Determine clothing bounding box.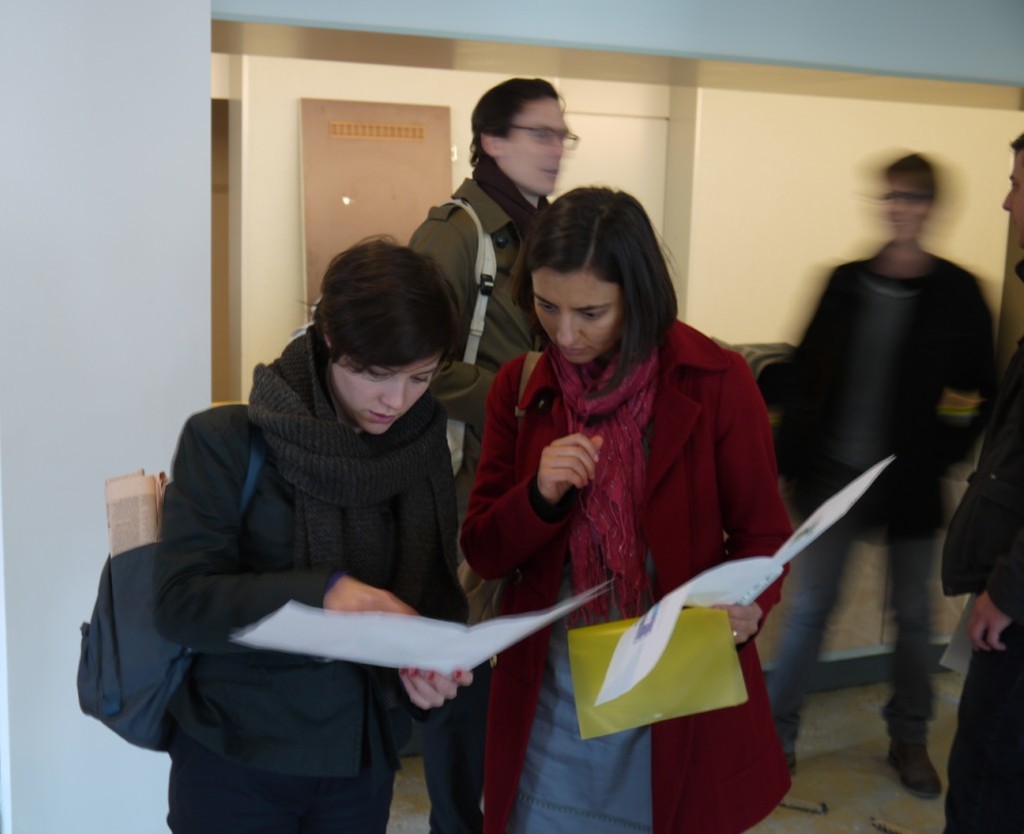
Determined: [154,327,475,833].
